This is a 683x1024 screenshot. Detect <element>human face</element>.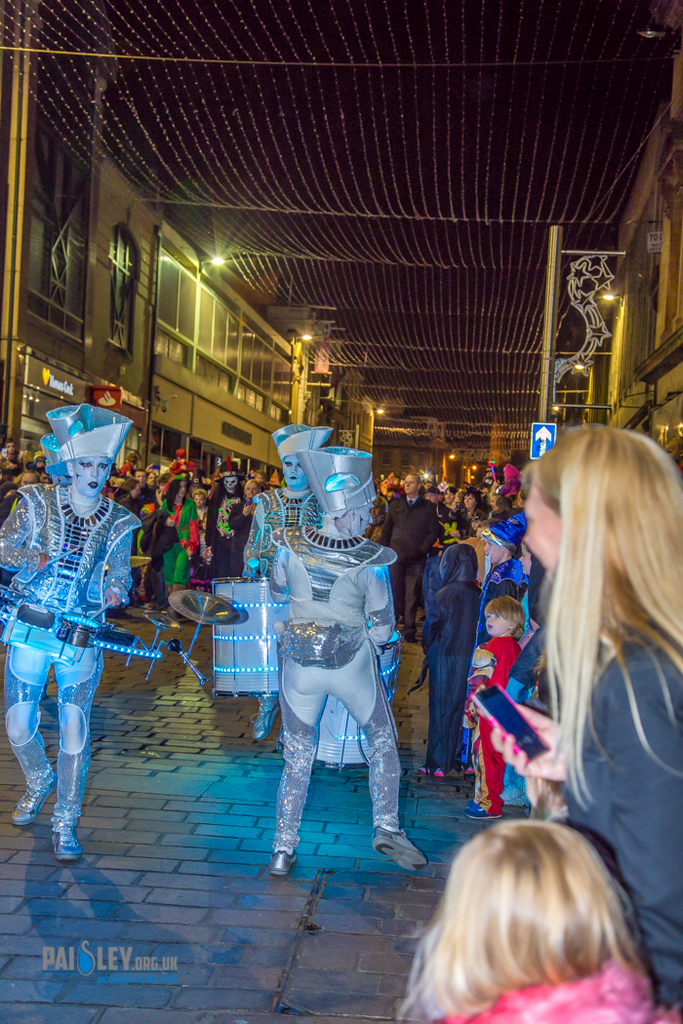
77/454/112/498.
